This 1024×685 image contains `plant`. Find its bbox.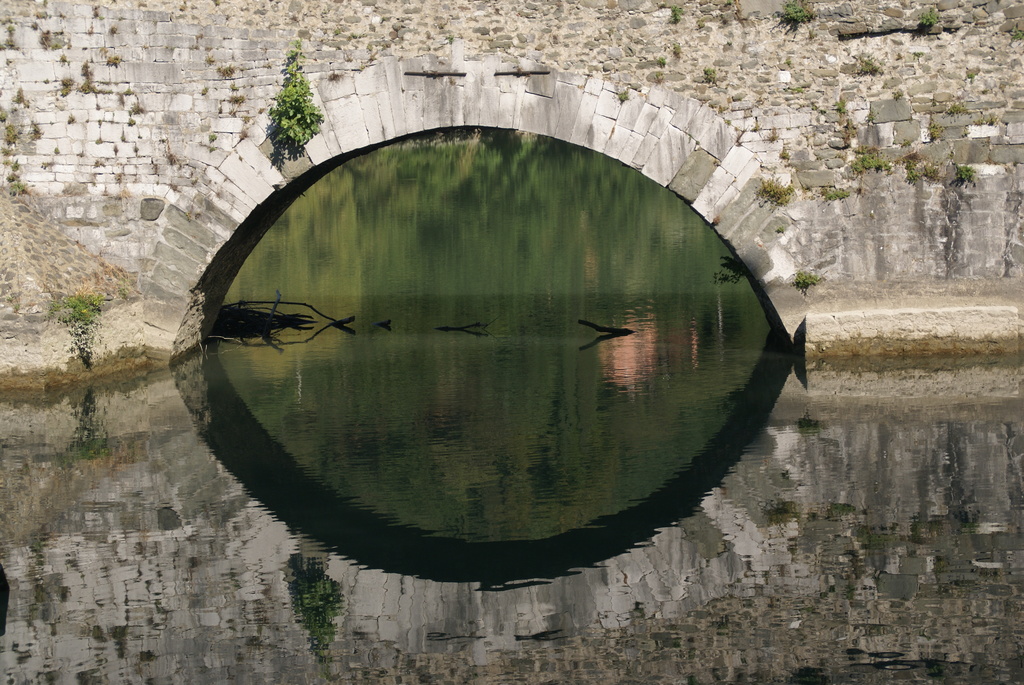
x1=908, y1=1, x2=950, y2=43.
